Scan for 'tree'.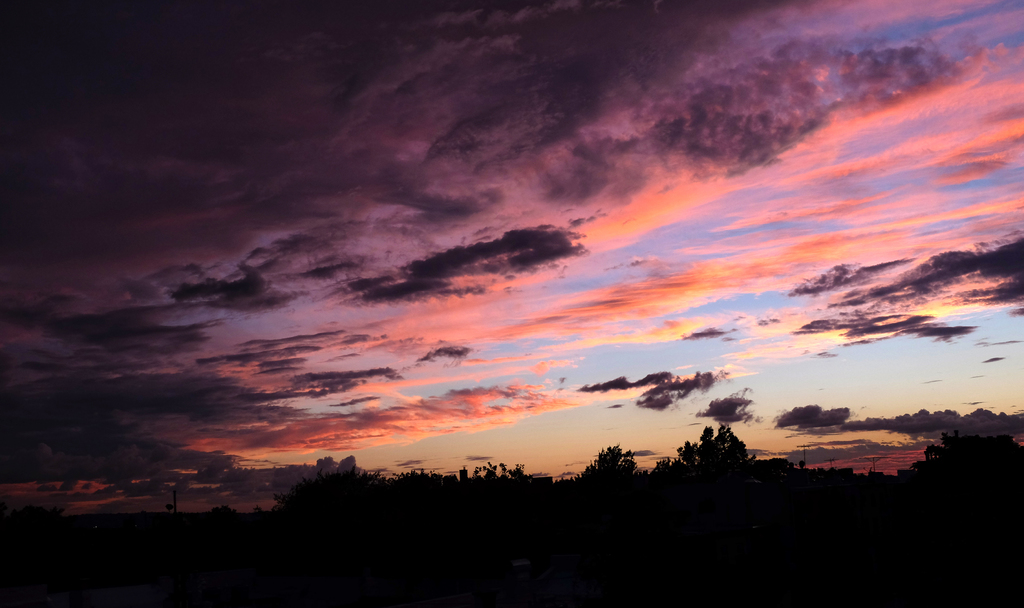
Scan result: [668, 411, 776, 495].
